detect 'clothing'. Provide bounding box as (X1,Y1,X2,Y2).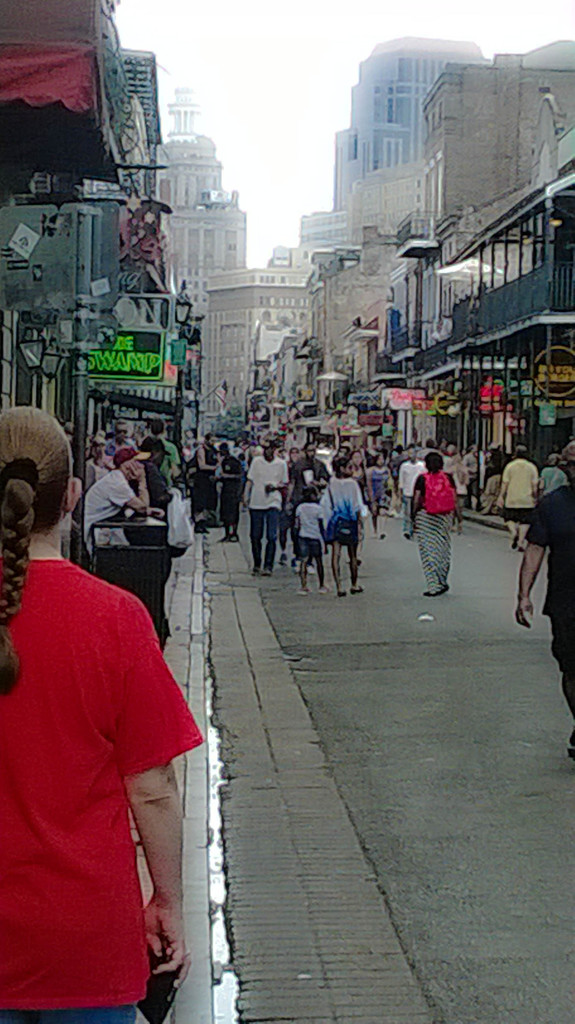
(288,495,316,540).
